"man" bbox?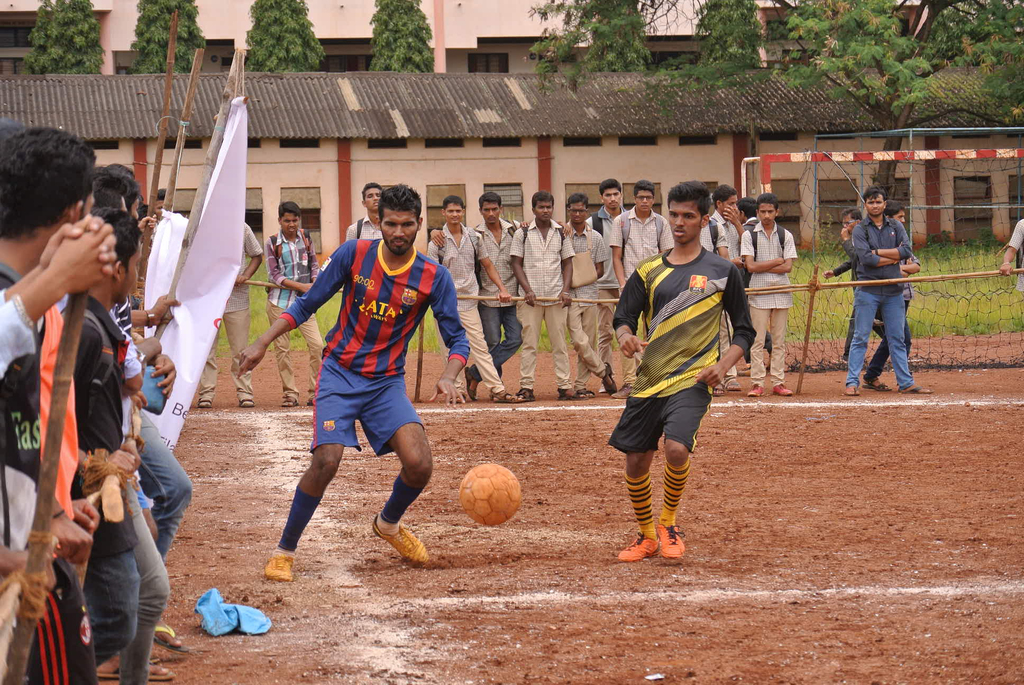
x1=120, y1=187, x2=211, y2=414
